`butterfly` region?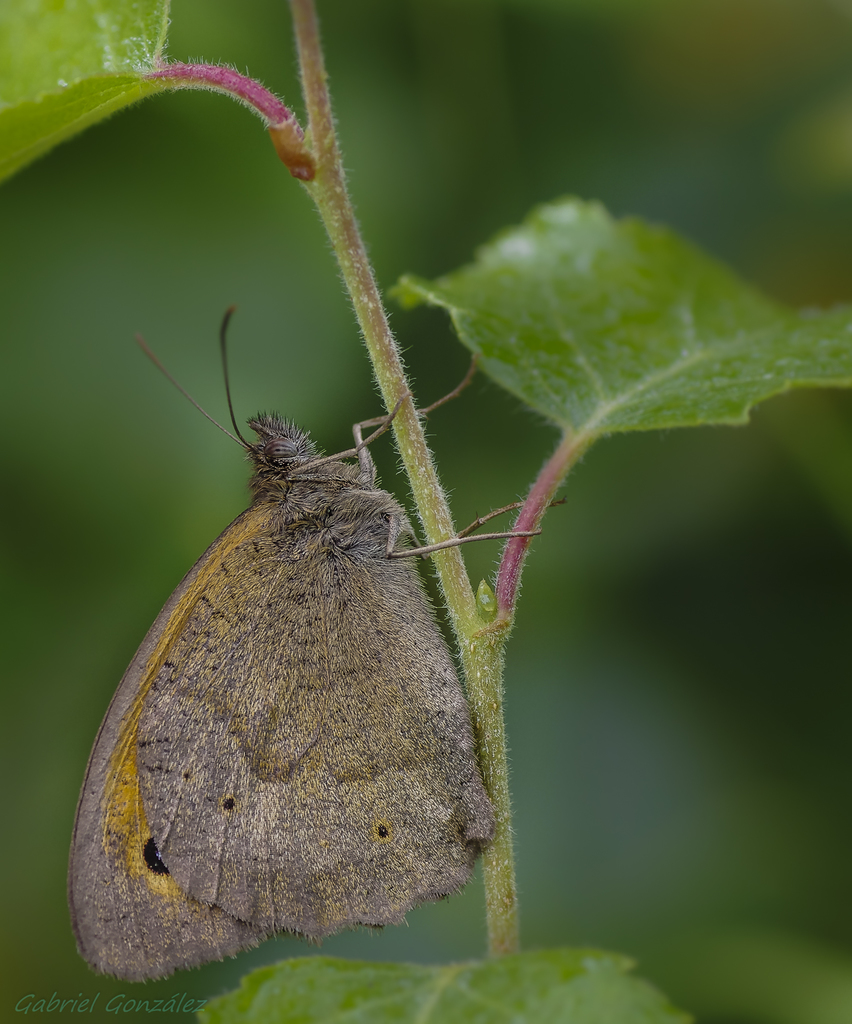
locate(68, 286, 529, 970)
